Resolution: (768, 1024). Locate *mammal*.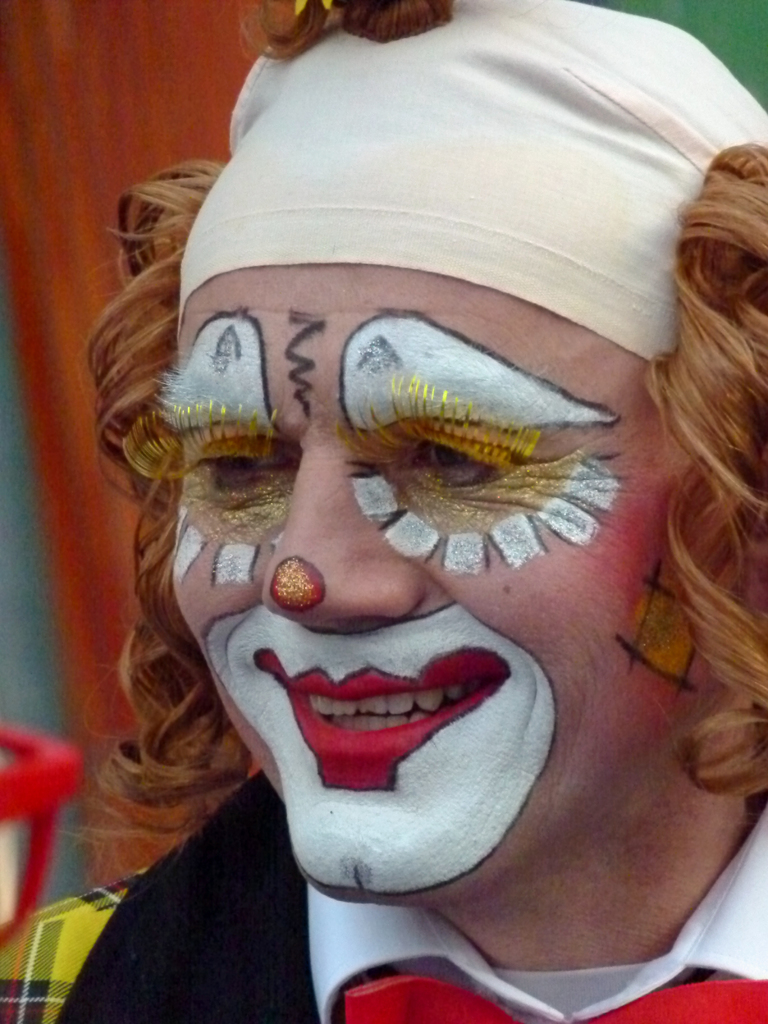
{"x1": 40, "y1": 0, "x2": 767, "y2": 1023}.
